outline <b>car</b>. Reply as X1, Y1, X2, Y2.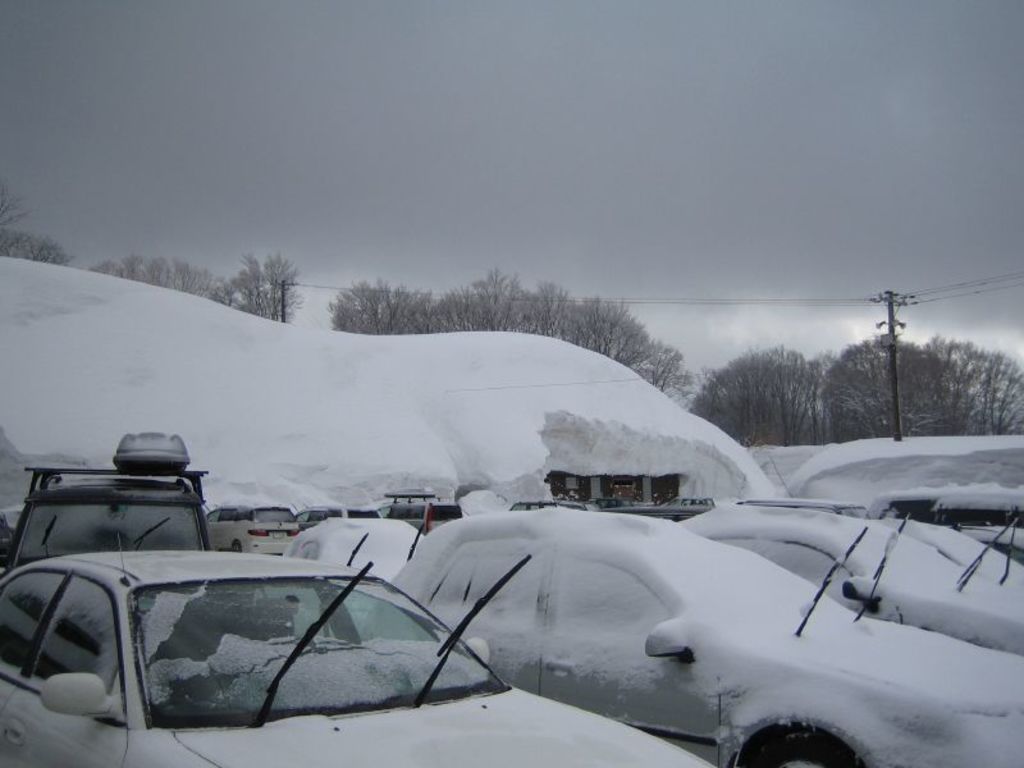
361, 512, 1023, 767.
